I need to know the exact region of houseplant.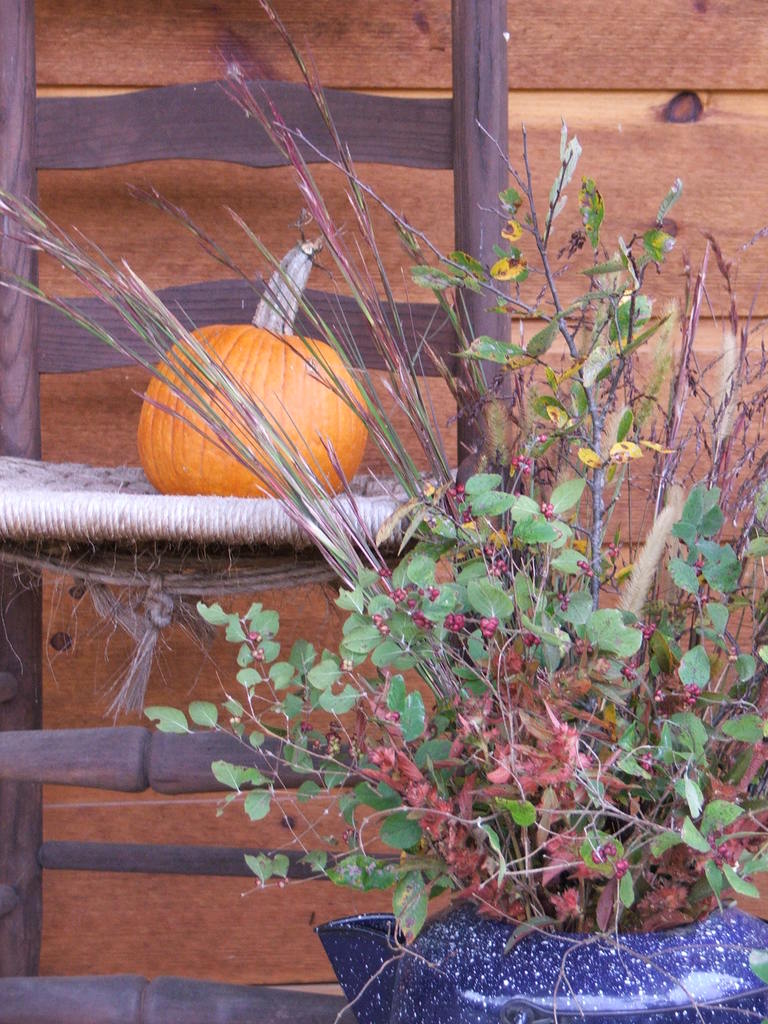
Region: [left=0, top=4, right=767, bottom=1023].
